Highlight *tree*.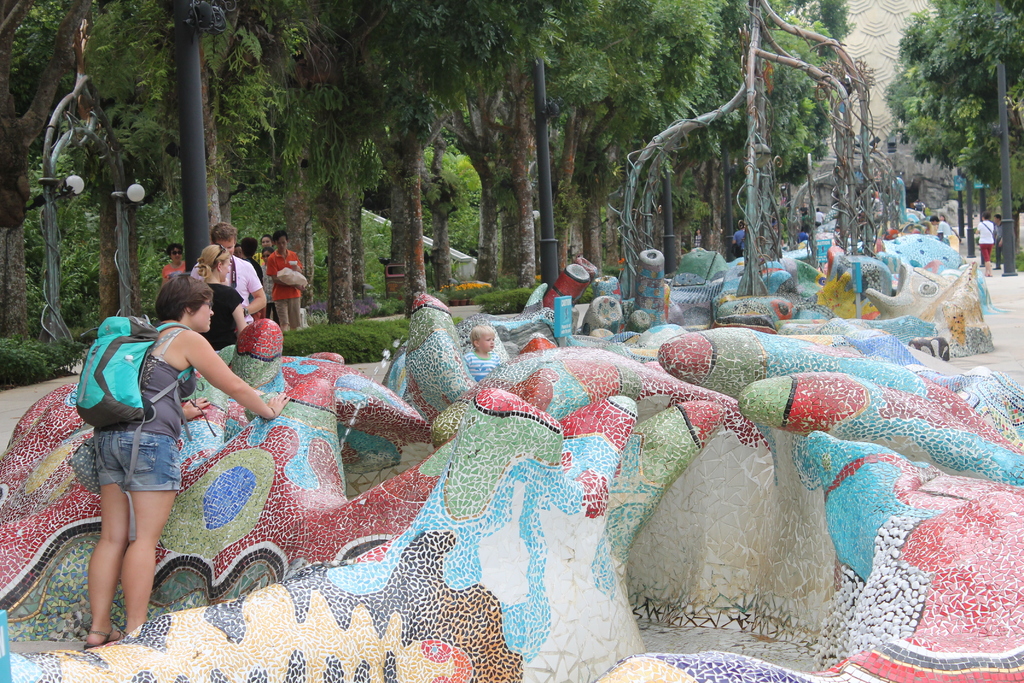
Highlighted region: bbox=(886, 0, 1023, 246).
